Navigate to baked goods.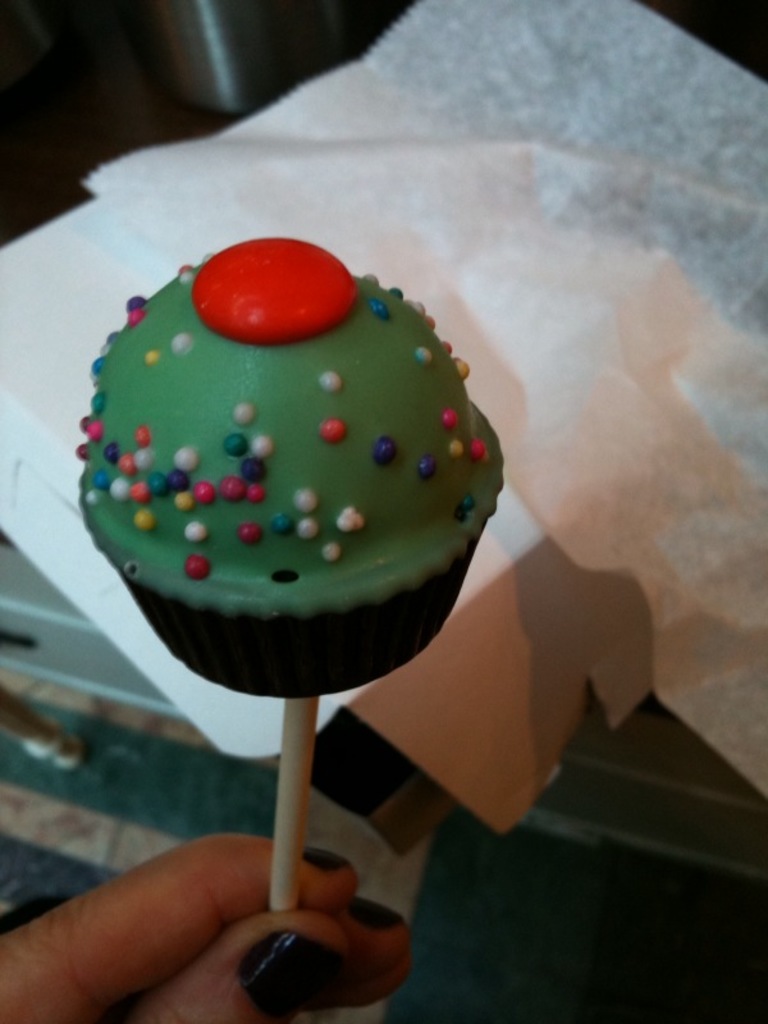
Navigation target: <region>70, 243, 506, 707</region>.
